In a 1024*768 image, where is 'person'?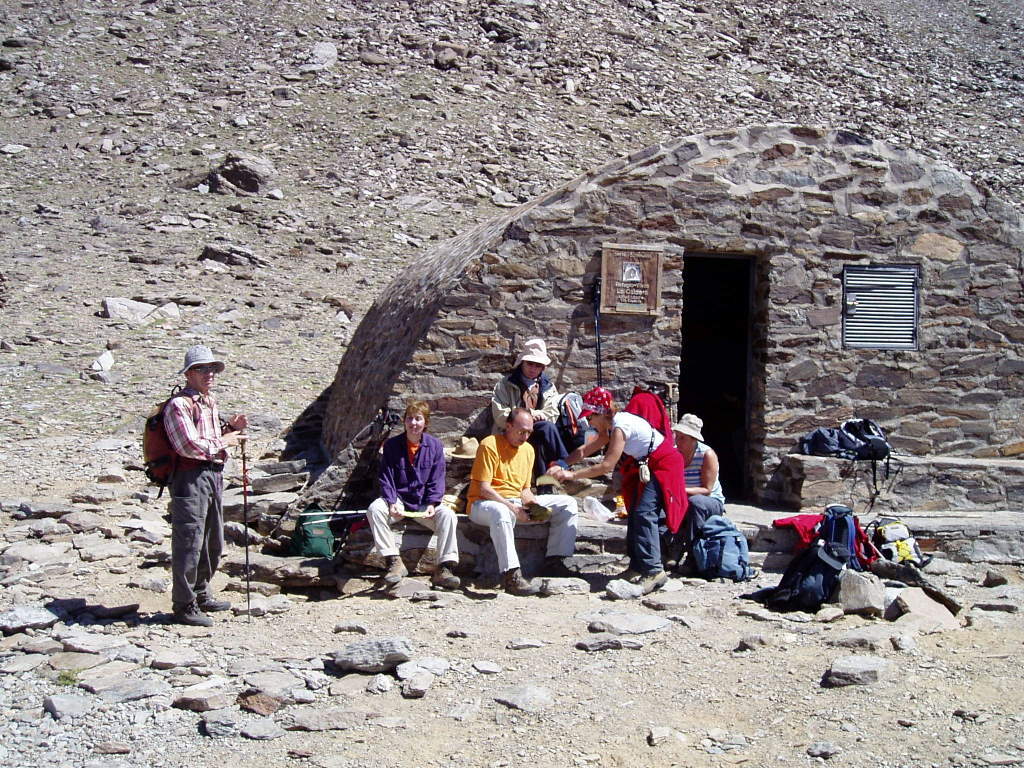
locate(156, 342, 243, 624).
